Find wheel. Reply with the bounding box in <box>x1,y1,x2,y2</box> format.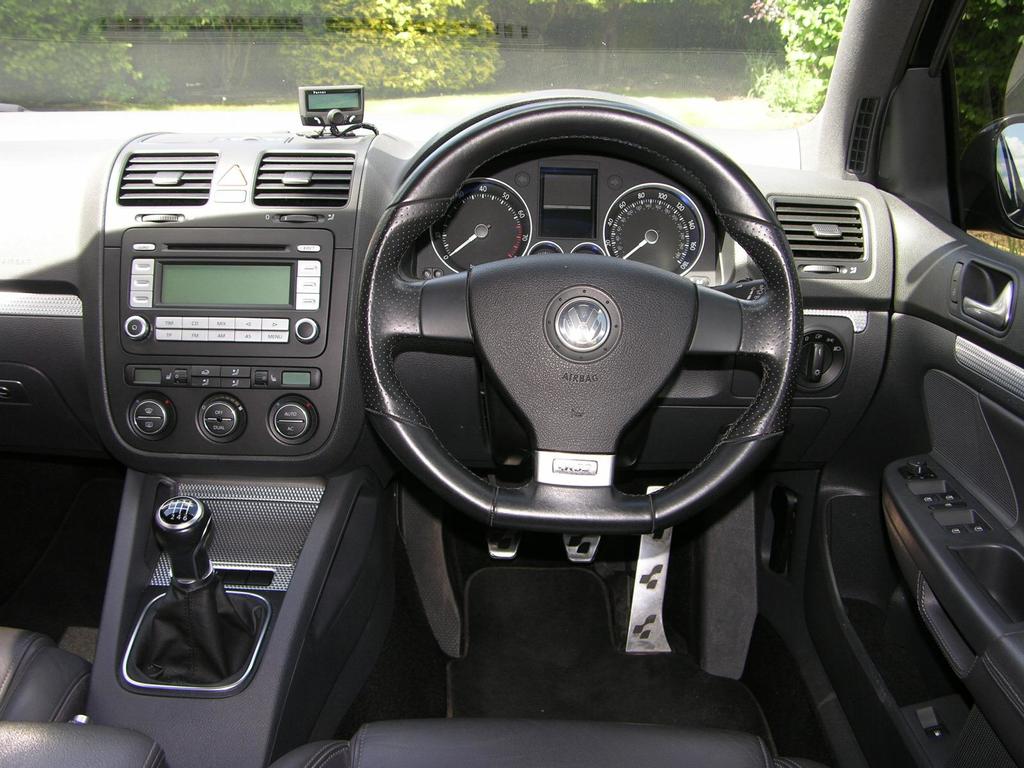
<box>353,88,805,540</box>.
